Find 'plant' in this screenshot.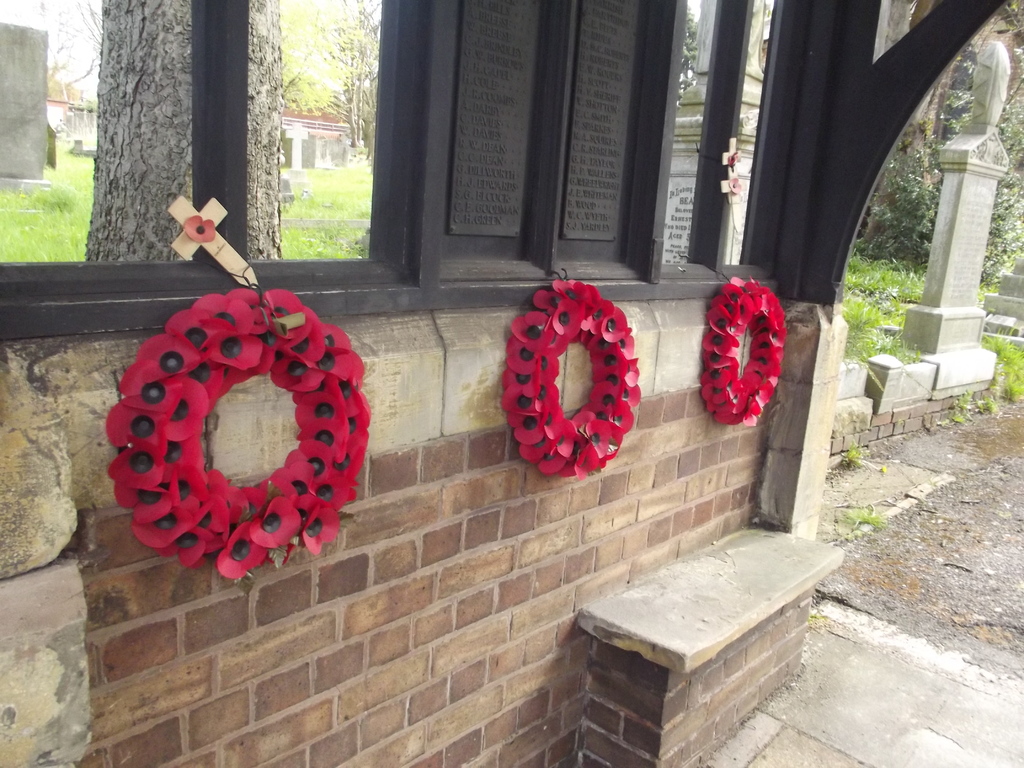
The bounding box for 'plant' is x1=979, y1=389, x2=996, y2=413.
